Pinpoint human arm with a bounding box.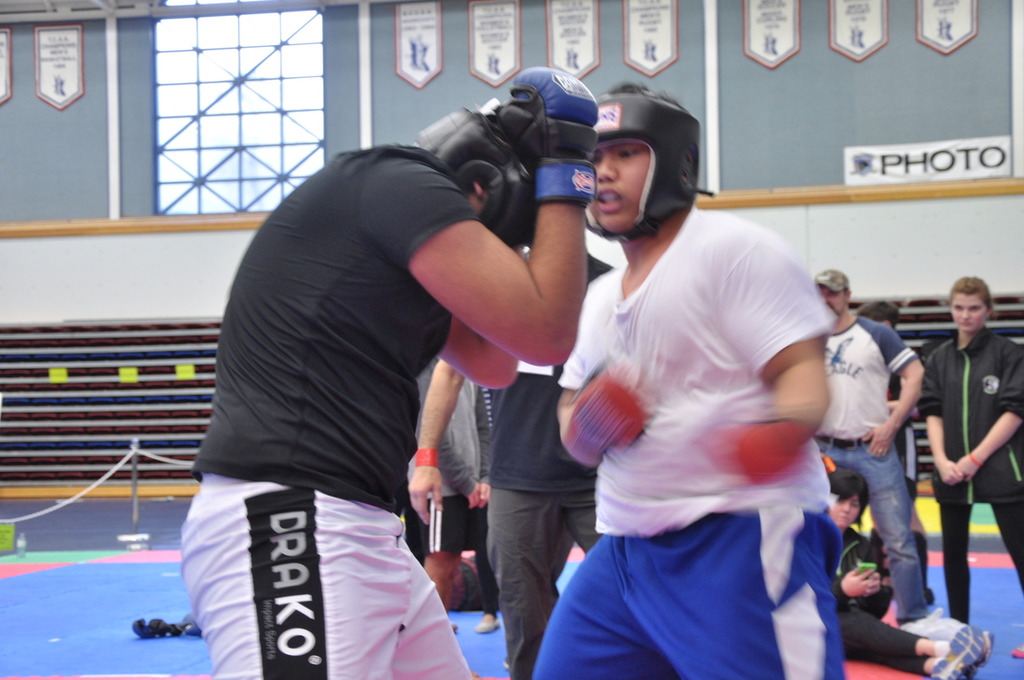
887,375,925,425.
